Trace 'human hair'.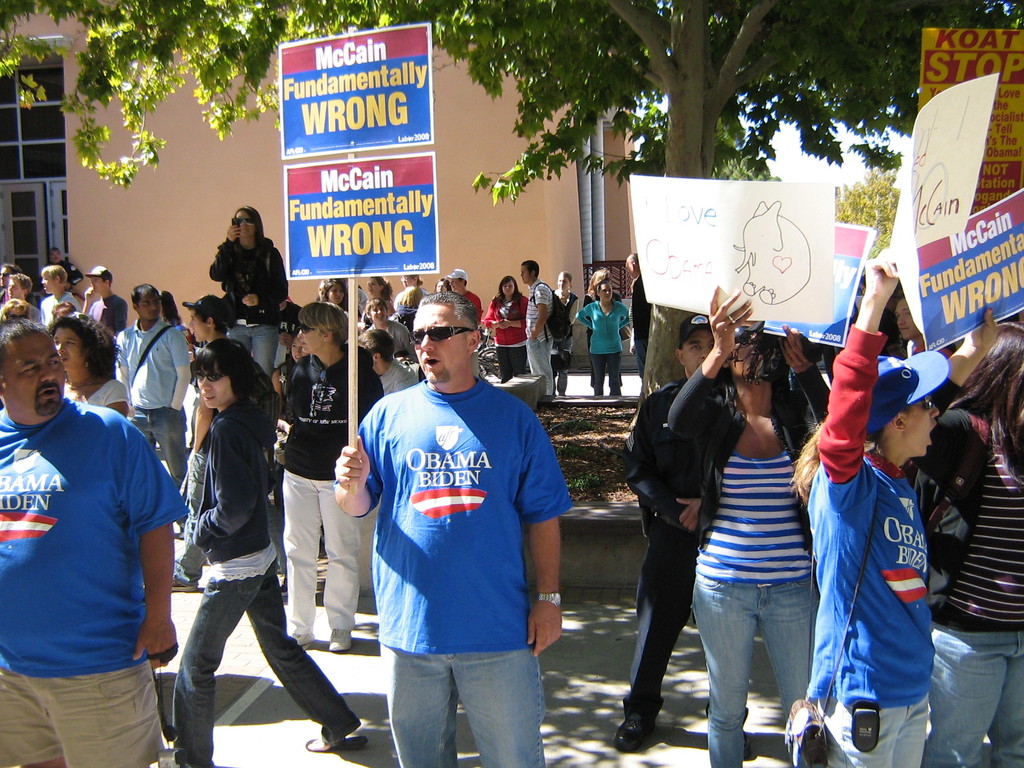
Traced to Rect(43, 262, 66, 286).
